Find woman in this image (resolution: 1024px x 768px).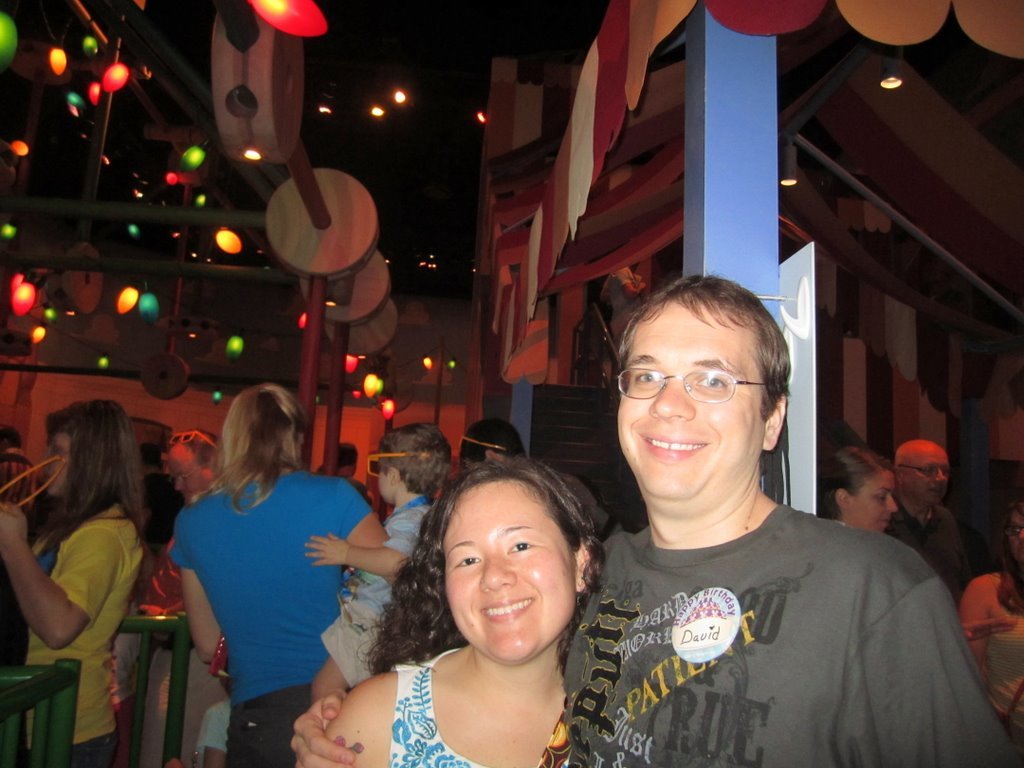
[819, 445, 897, 529].
